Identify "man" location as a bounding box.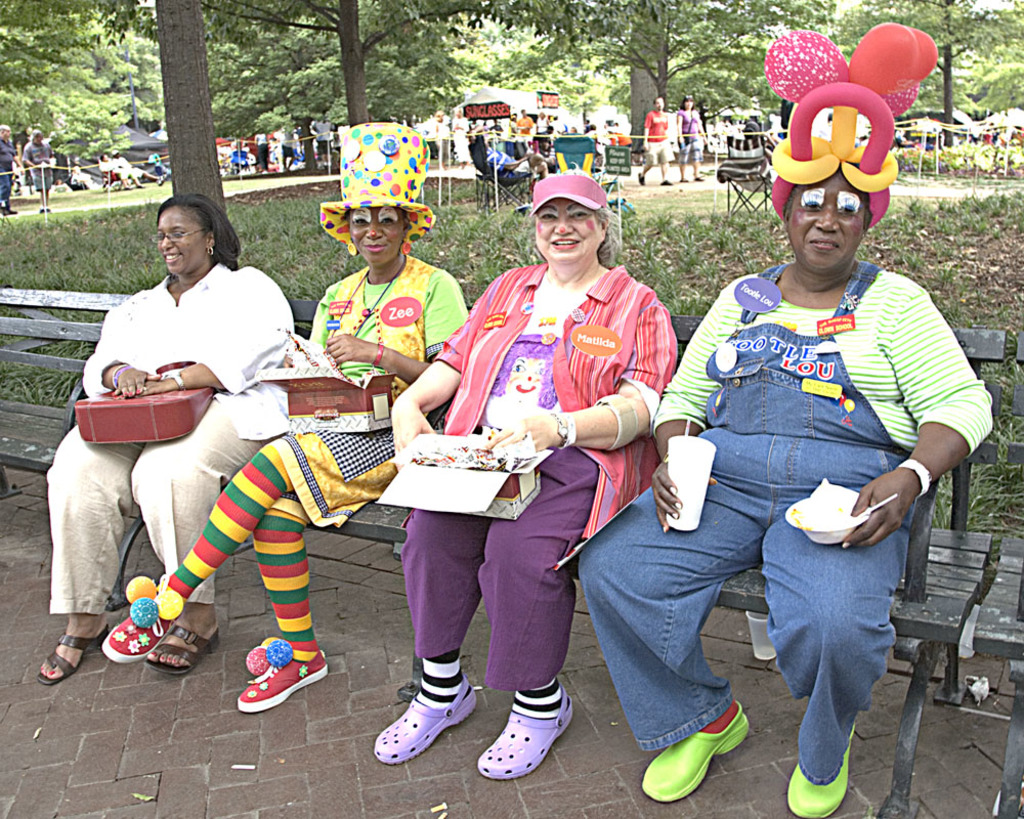
bbox=(632, 93, 681, 182).
